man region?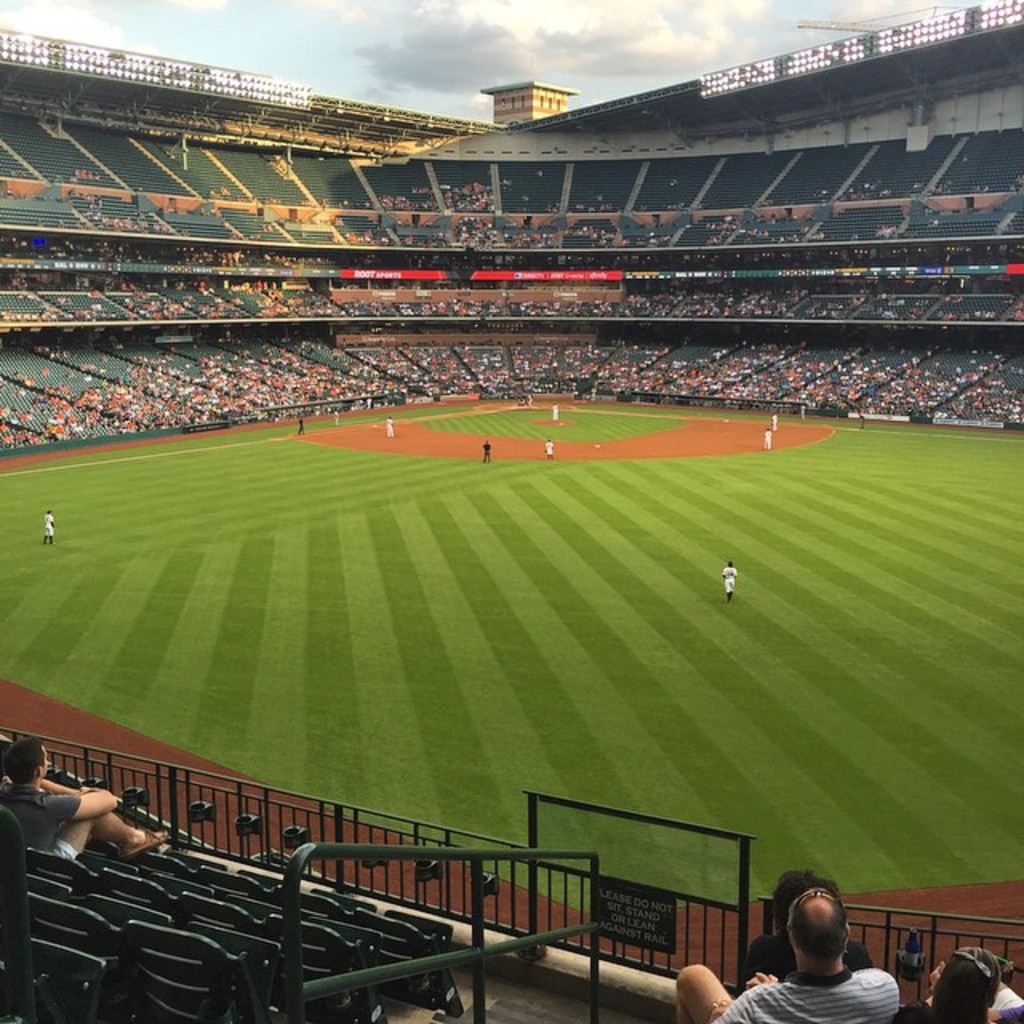
l=664, t=870, r=904, b=1022
